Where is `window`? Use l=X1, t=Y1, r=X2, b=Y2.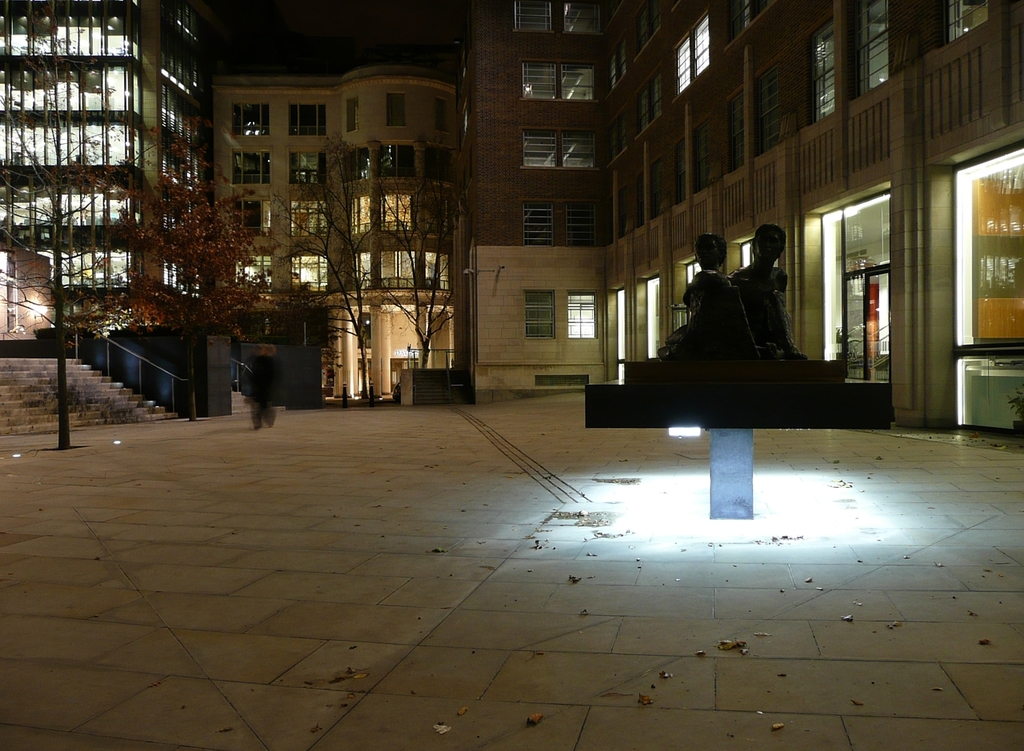
l=231, t=147, r=270, b=186.
